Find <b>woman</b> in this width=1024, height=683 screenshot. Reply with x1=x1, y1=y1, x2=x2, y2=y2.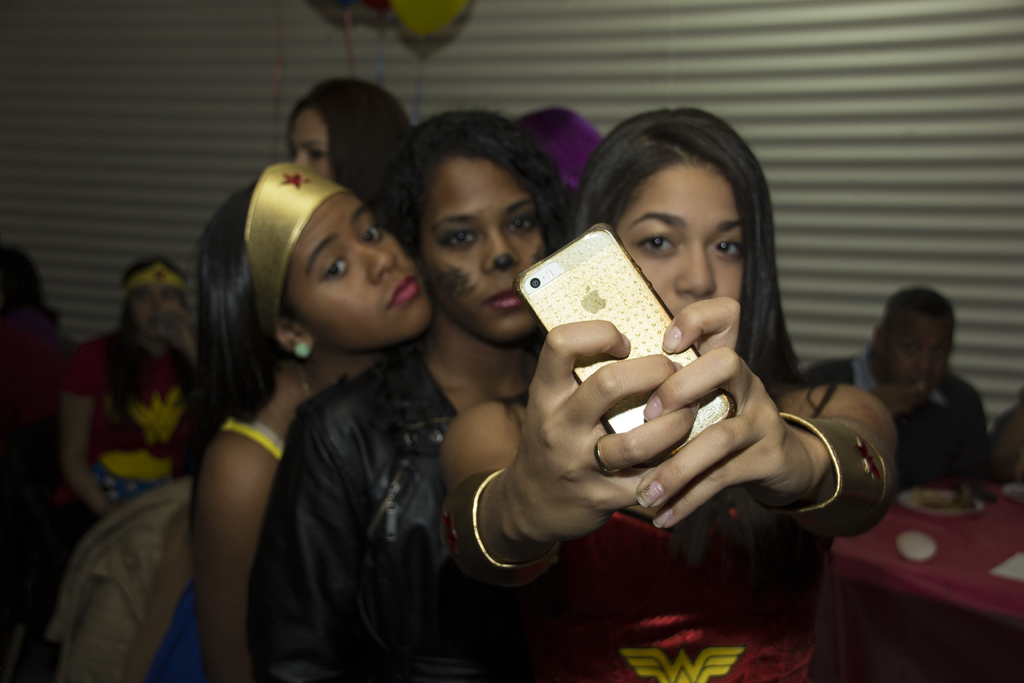
x1=142, y1=158, x2=434, y2=681.
